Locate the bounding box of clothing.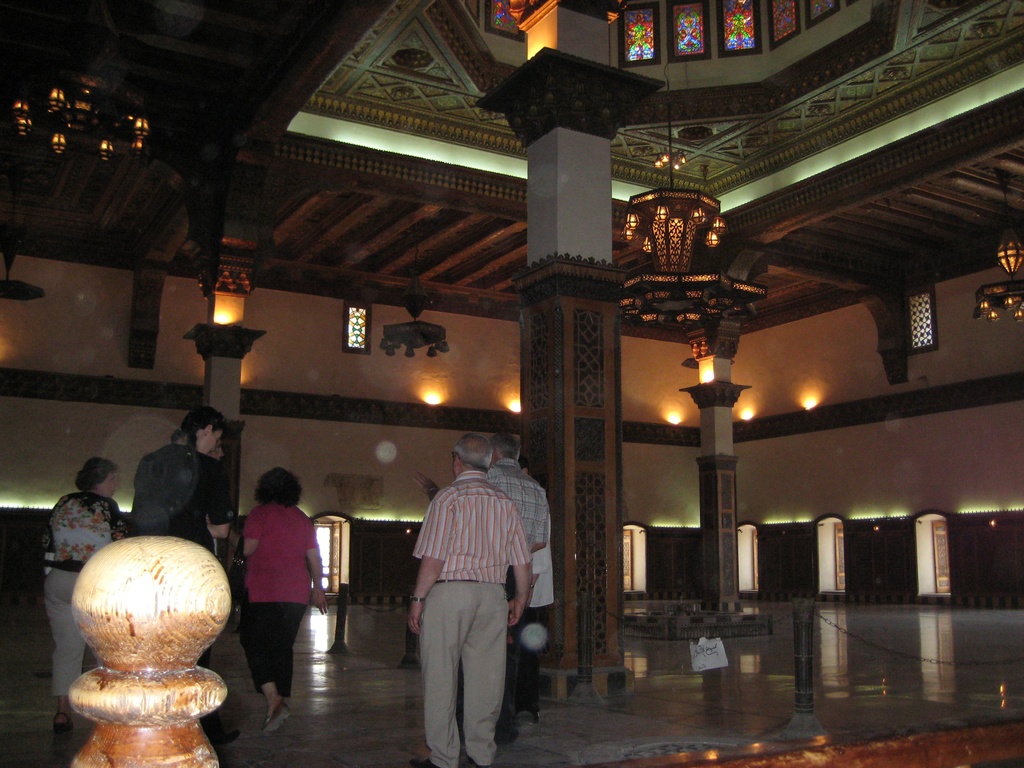
Bounding box: left=124, top=419, right=218, bottom=555.
